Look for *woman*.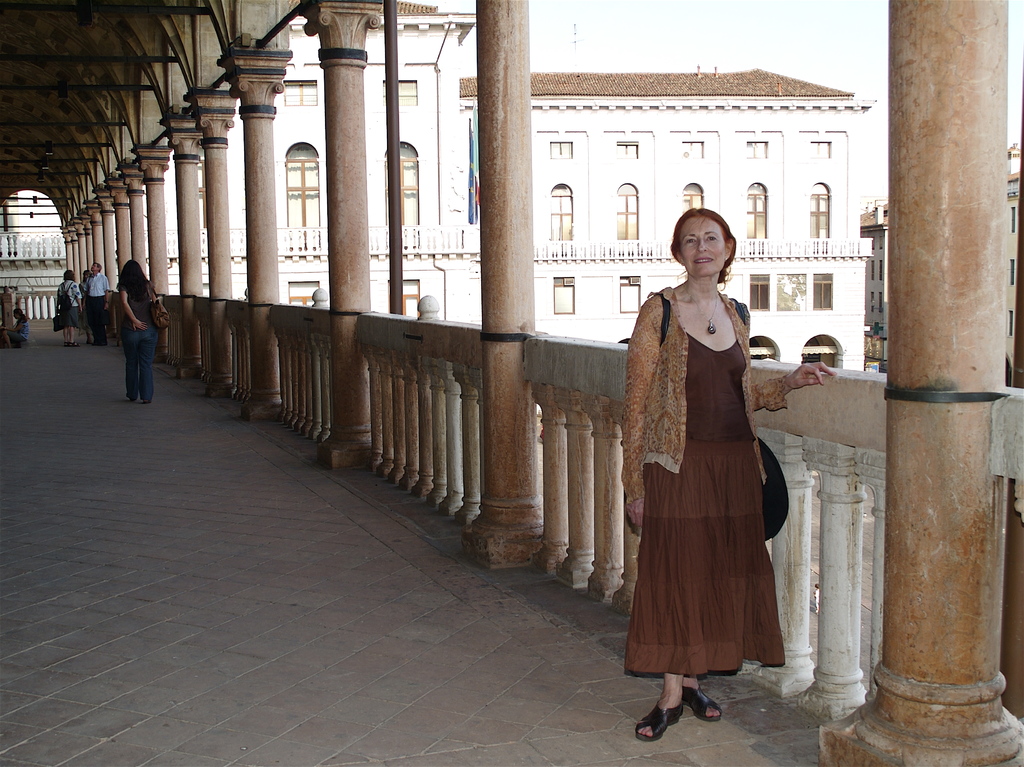
Found: <box>7,304,29,348</box>.
